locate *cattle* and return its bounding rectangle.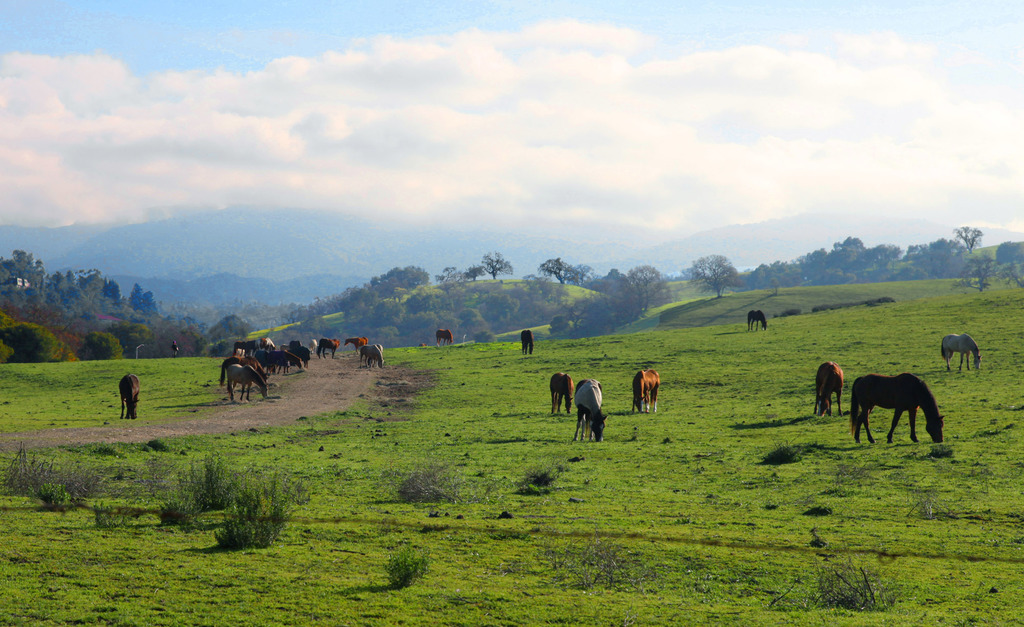
748, 310, 767, 333.
